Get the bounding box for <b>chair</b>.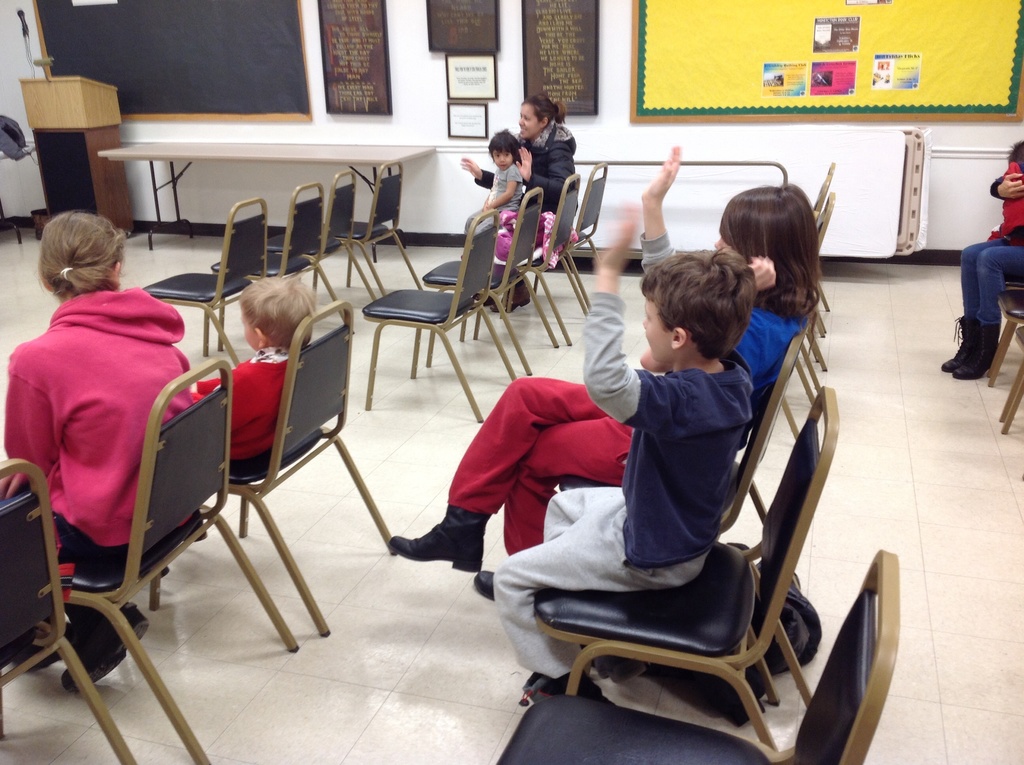
l=216, t=302, r=396, b=635.
